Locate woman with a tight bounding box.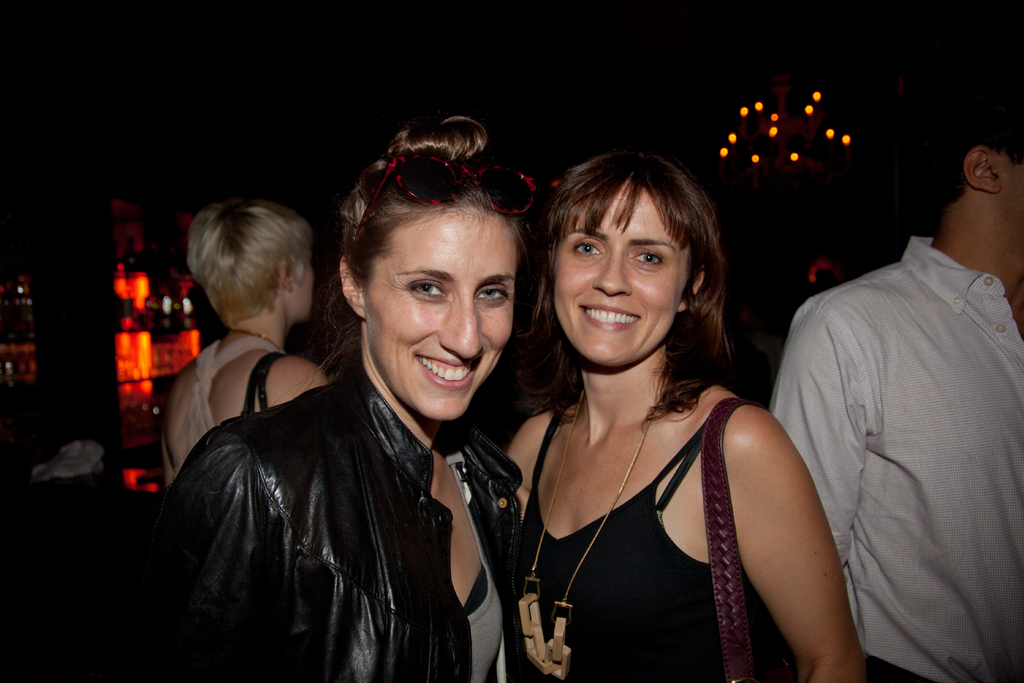
rect(148, 115, 526, 682).
